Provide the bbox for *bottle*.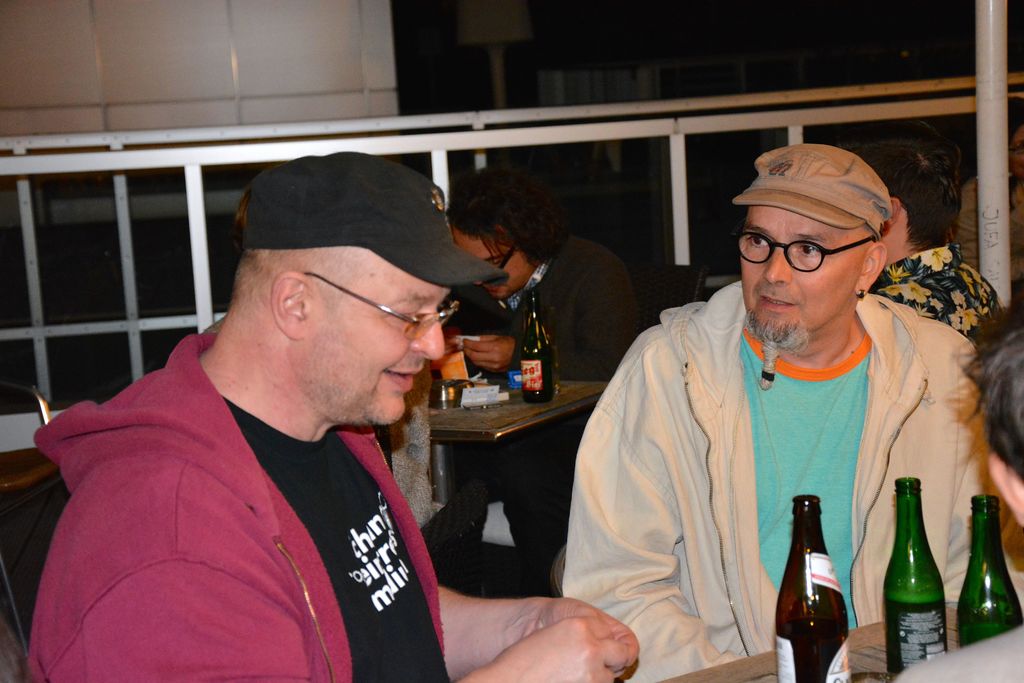
879:488:964:682.
